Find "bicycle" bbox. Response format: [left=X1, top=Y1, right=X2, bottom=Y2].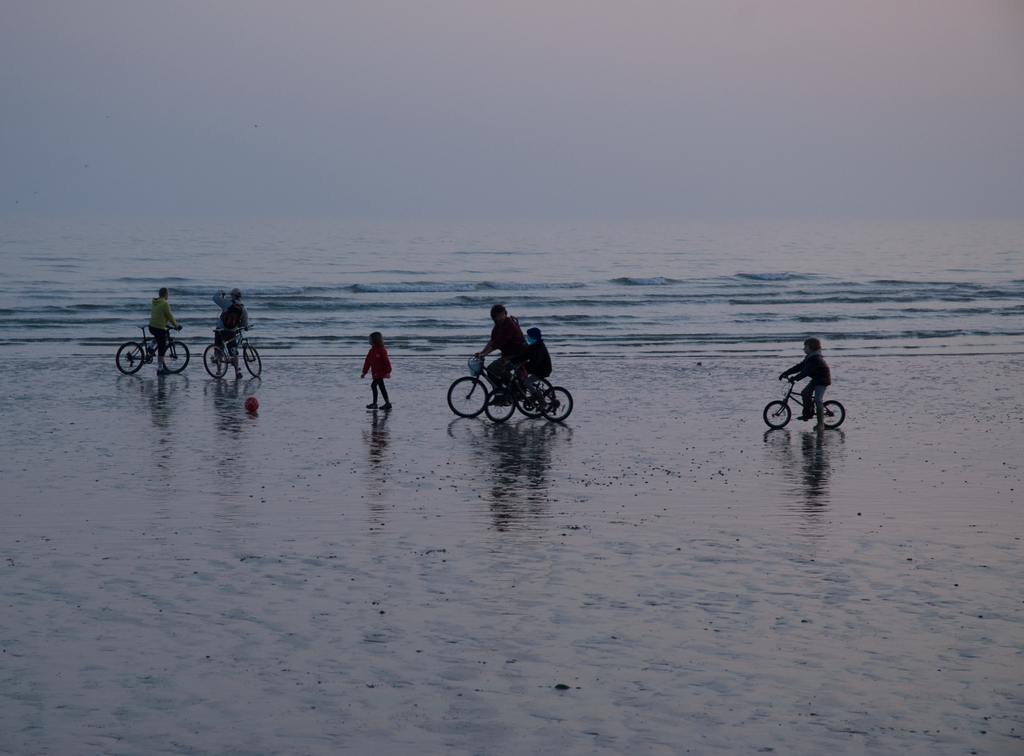
[left=483, top=359, right=575, bottom=424].
